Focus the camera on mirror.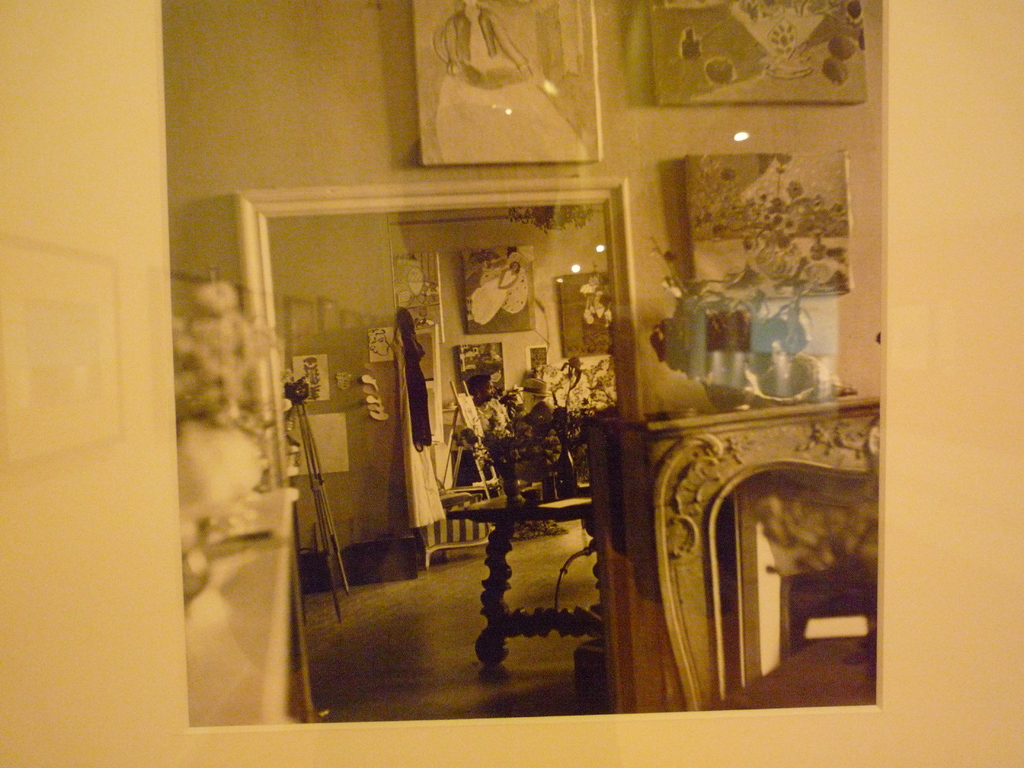
Focus region: select_region(268, 204, 614, 720).
